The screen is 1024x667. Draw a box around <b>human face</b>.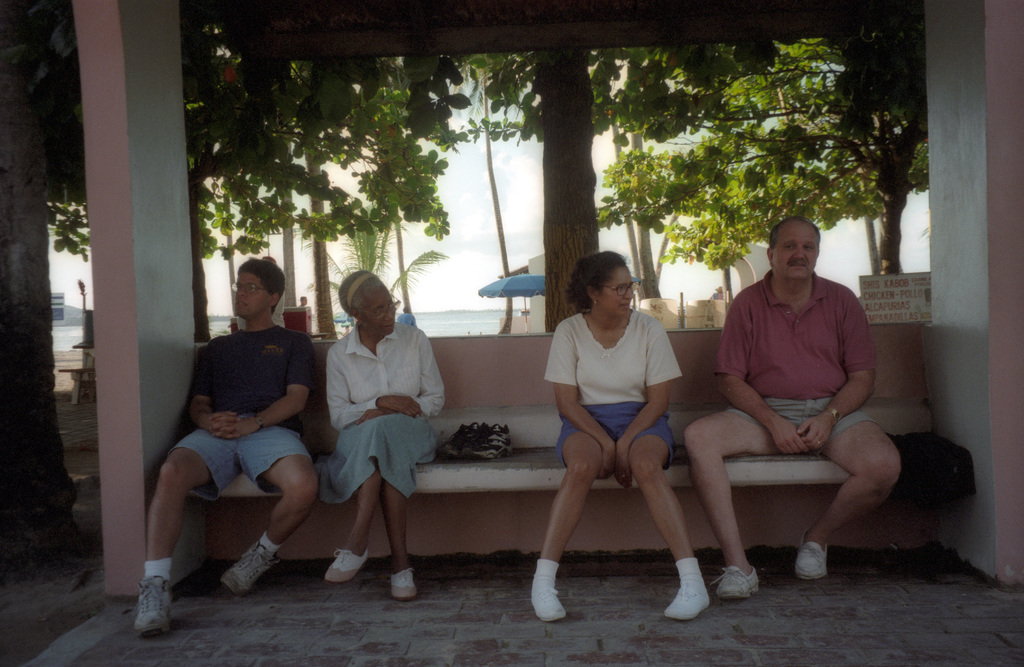
bbox(598, 269, 639, 321).
